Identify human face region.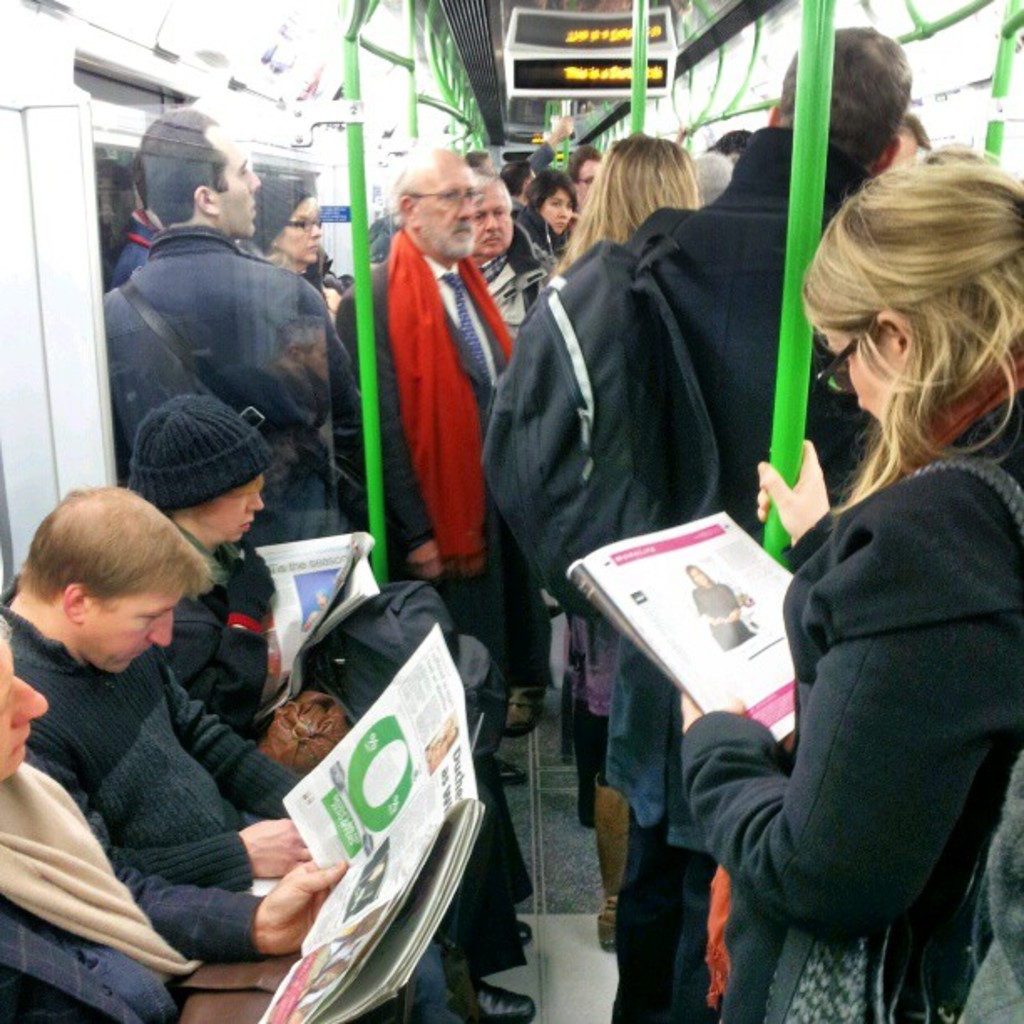
Region: <bbox>579, 159, 602, 196</bbox>.
